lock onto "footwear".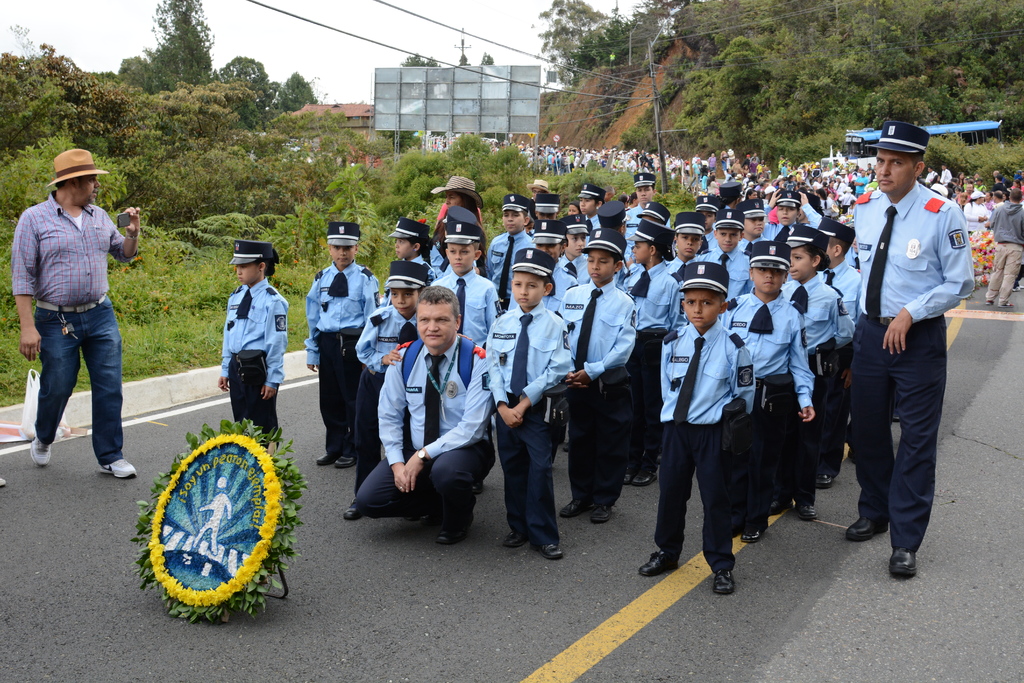
Locked: box(621, 466, 633, 484).
